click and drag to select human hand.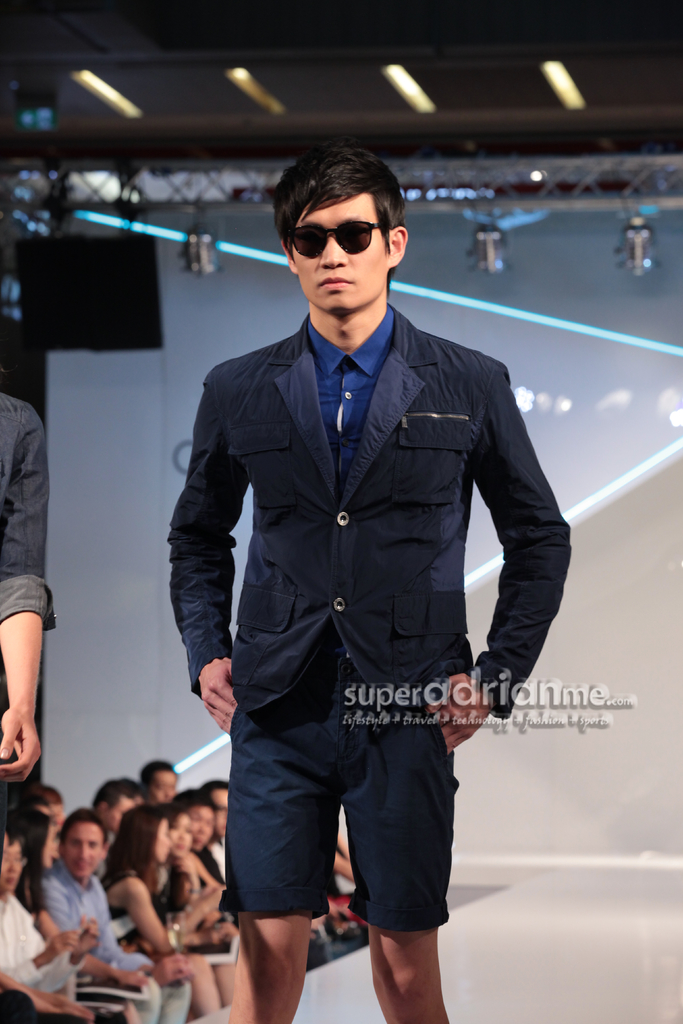
Selection: x1=174, y1=854, x2=197, y2=878.
